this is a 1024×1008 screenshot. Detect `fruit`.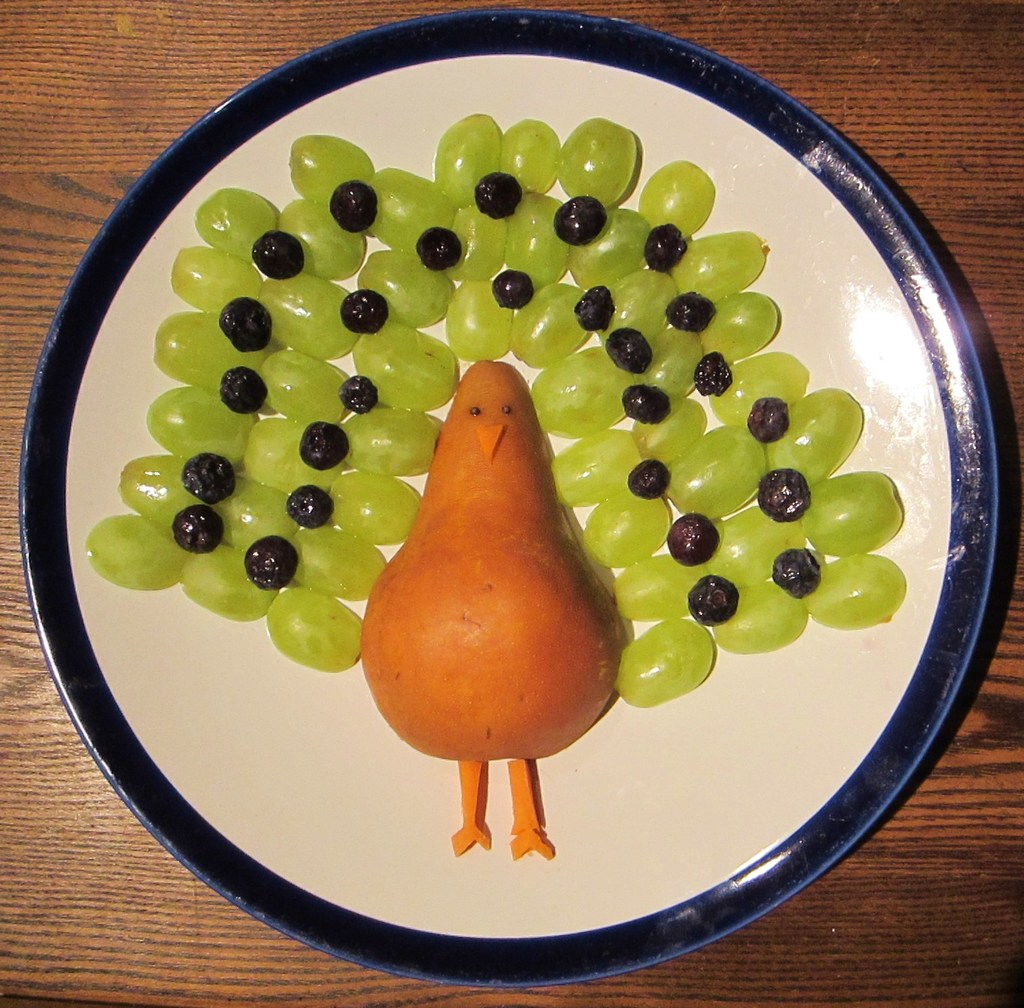
pyautogui.locateOnScreen(802, 555, 909, 632).
